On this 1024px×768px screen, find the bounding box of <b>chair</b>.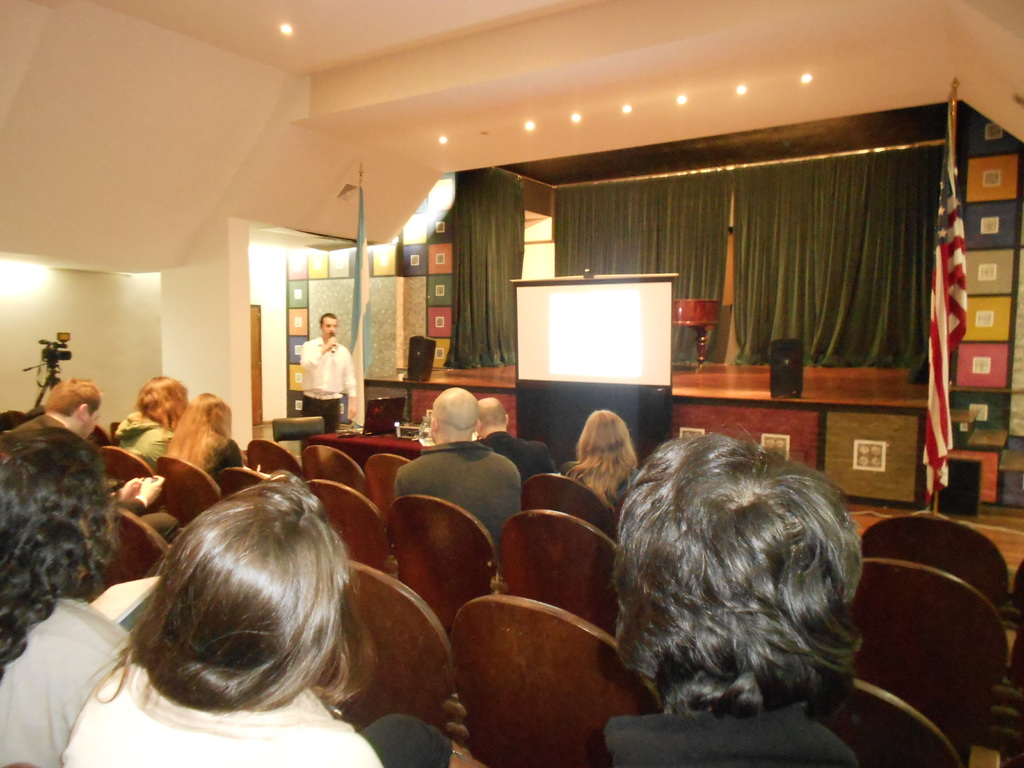
Bounding box: 95/504/168/590.
